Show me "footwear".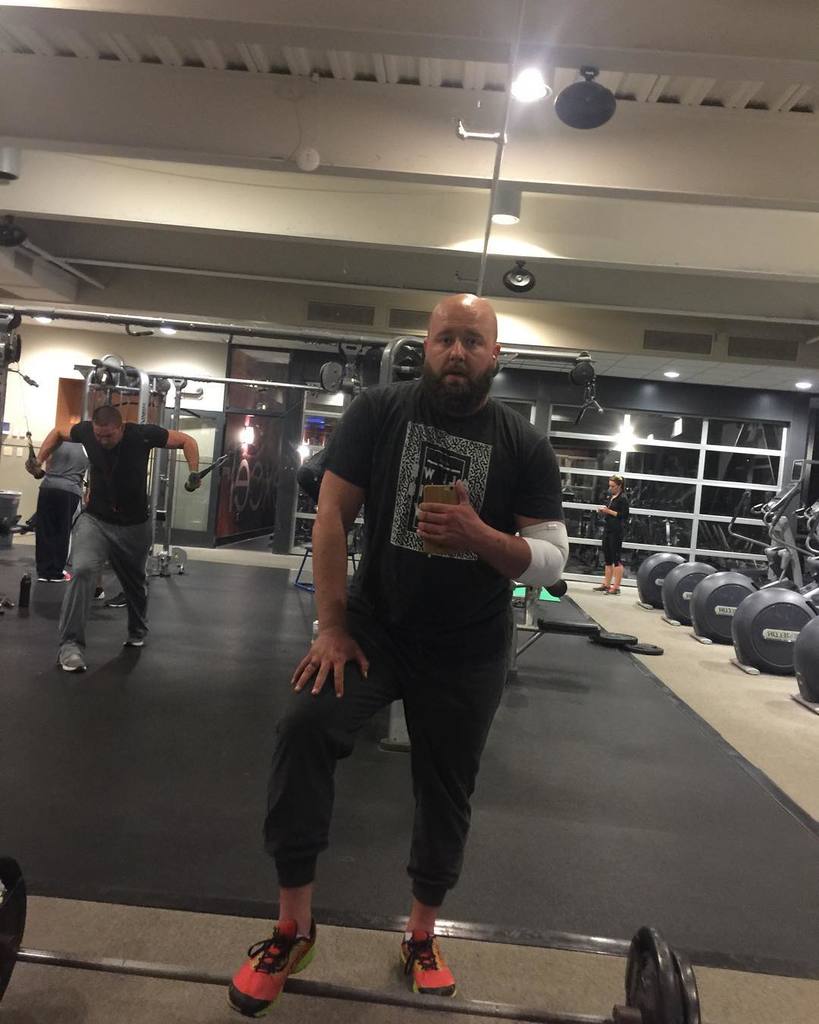
"footwear" is here: detection(39, 578, 47, 582).
